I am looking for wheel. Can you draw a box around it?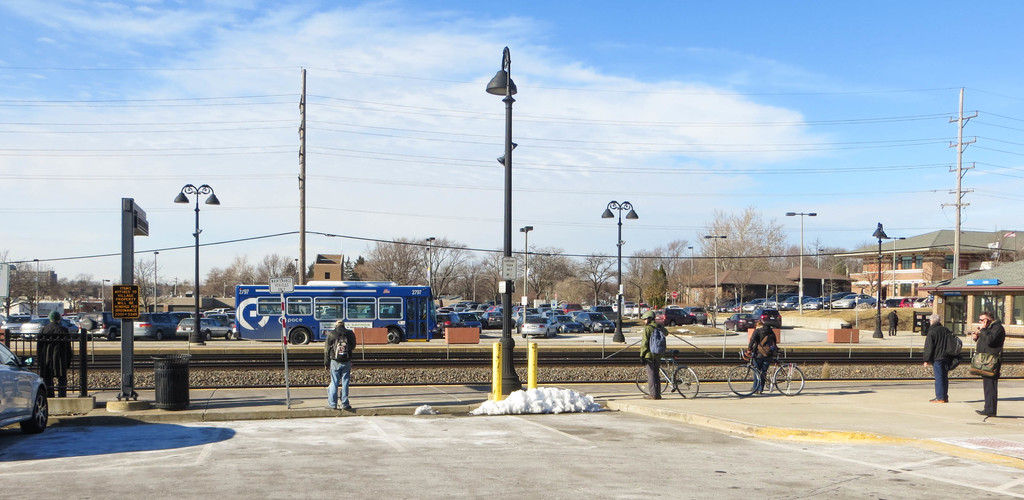
Sure, the bounding box is box(726, 363, 760, 398).
